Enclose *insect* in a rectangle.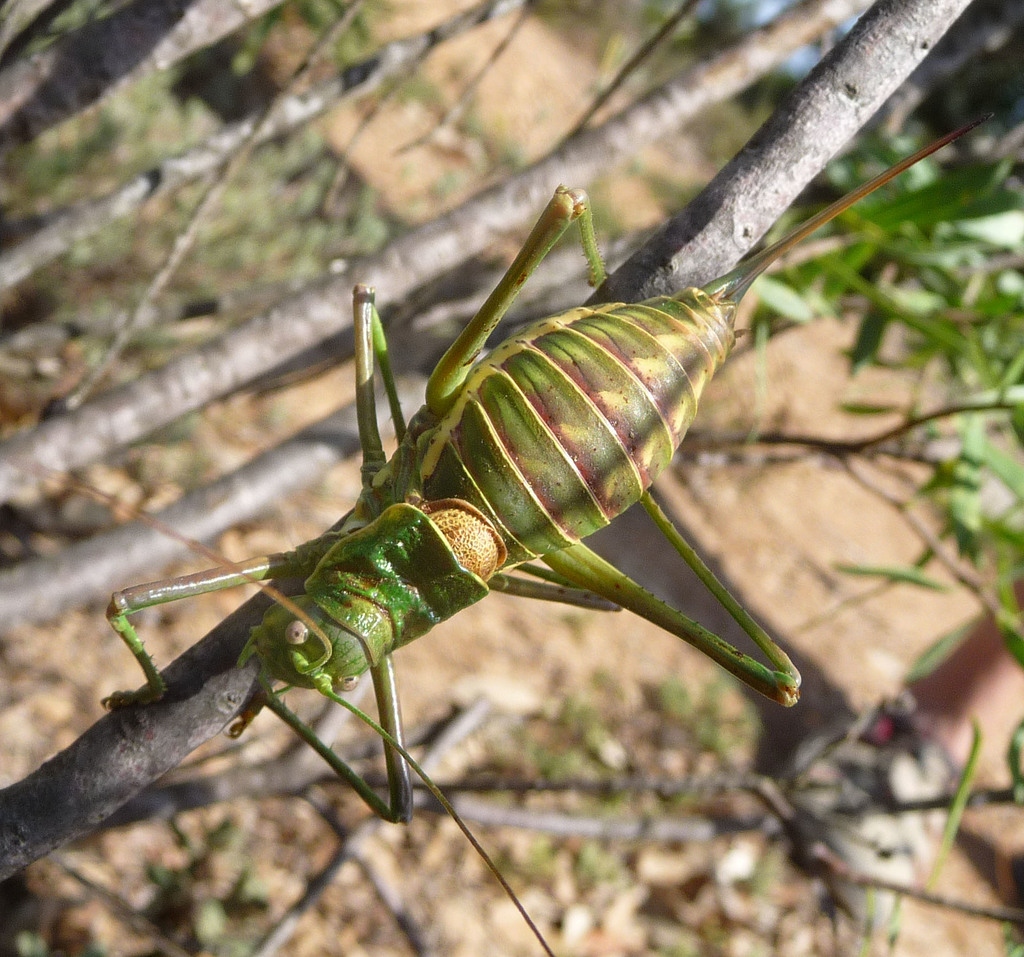
5 101 996 956.
